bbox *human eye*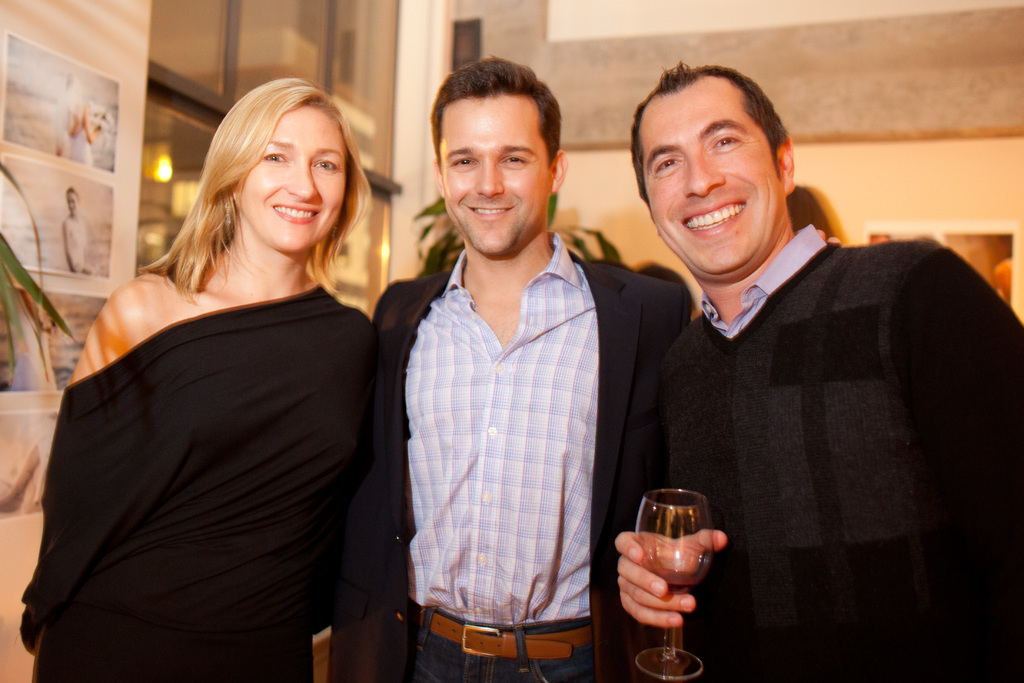
(left=708, top=129, right=744, bottom=153)
